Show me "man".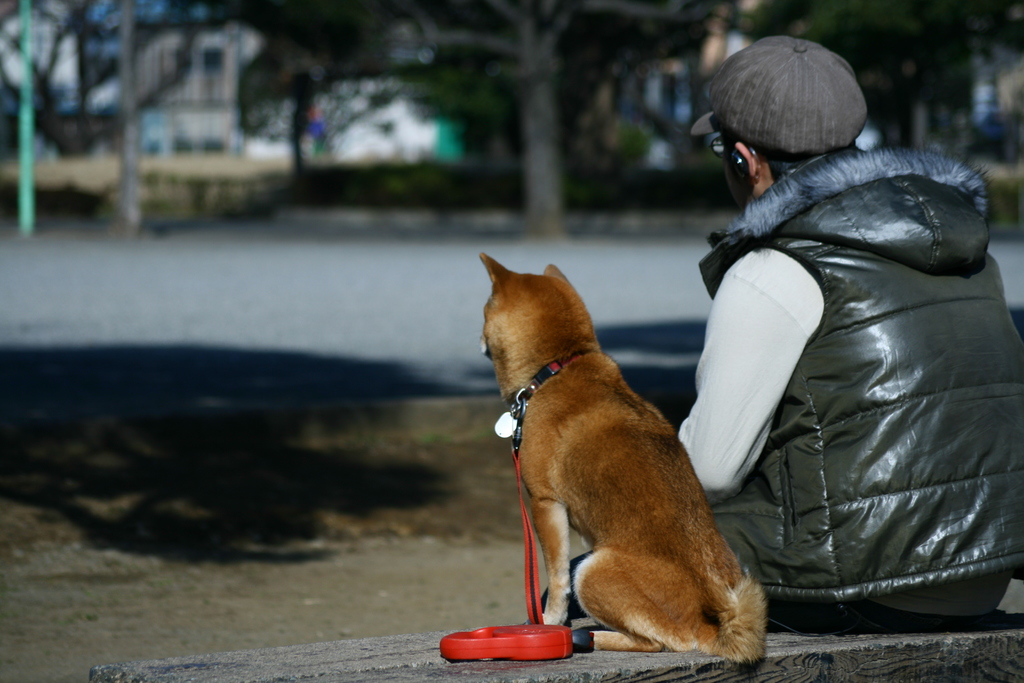
"man" is here: (596,64,988,676).
